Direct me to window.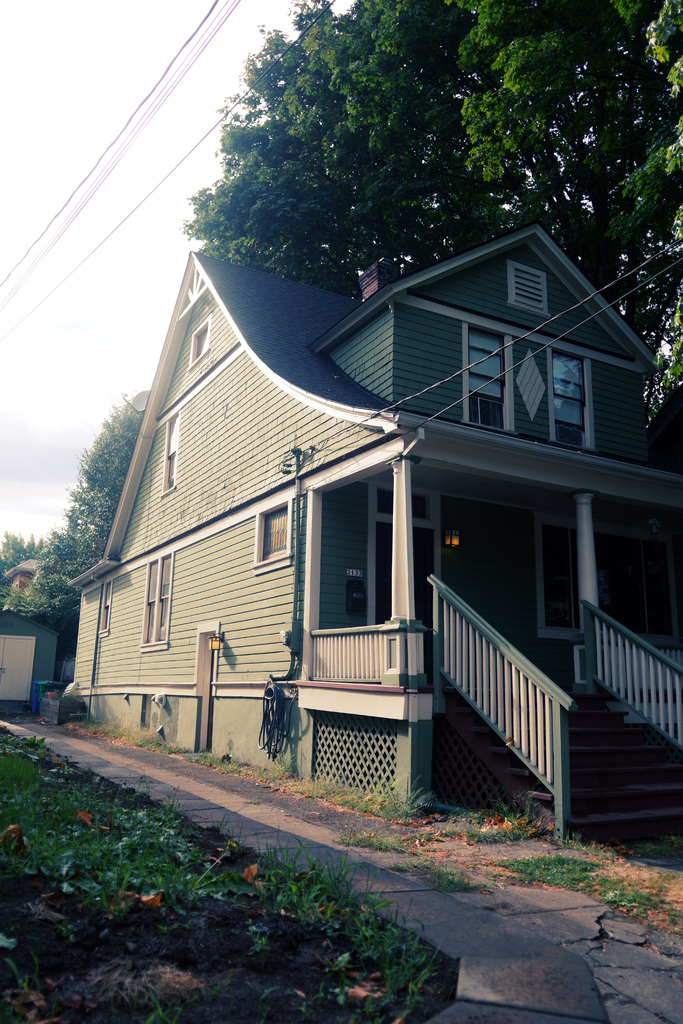
Direction: select_region(159, 410, 180, 495).
